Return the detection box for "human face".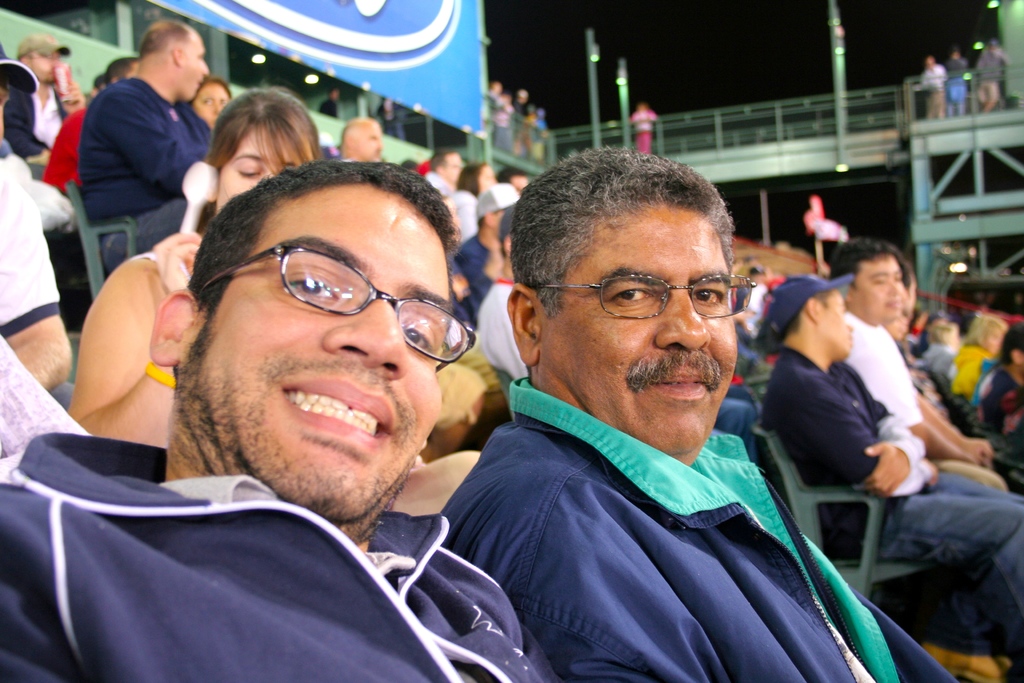
x1=193 y1=79 x2=234 y2=124.
